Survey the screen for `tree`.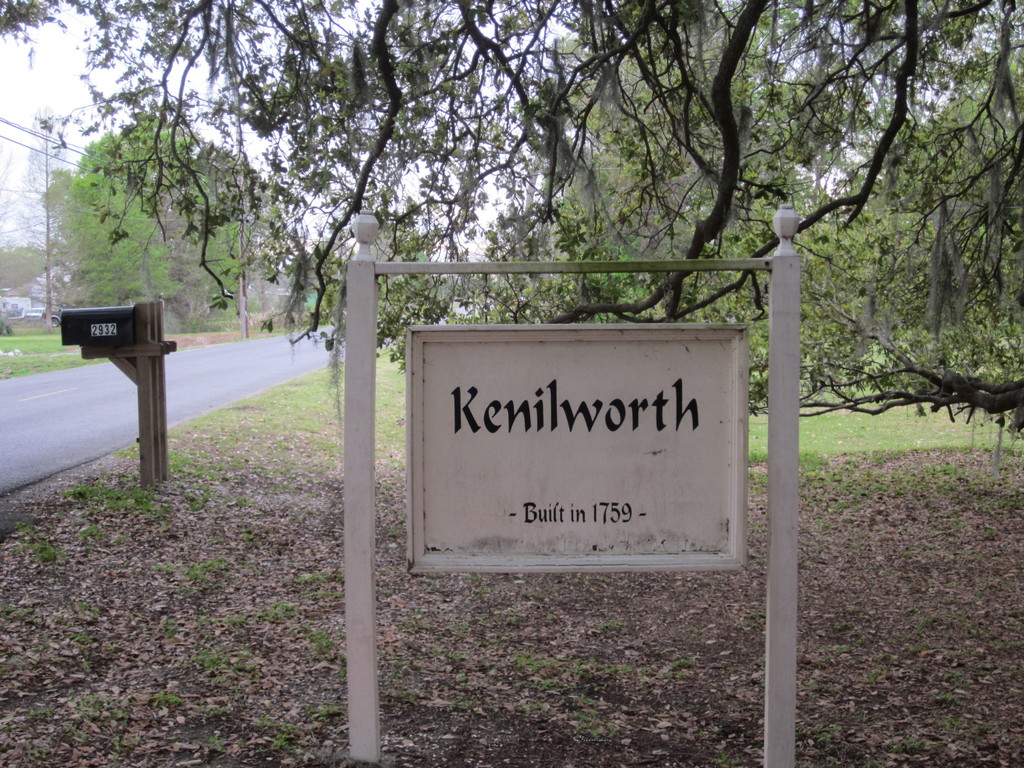
Survey found: x1=0 y1=0 x2=1023 y2=445.
